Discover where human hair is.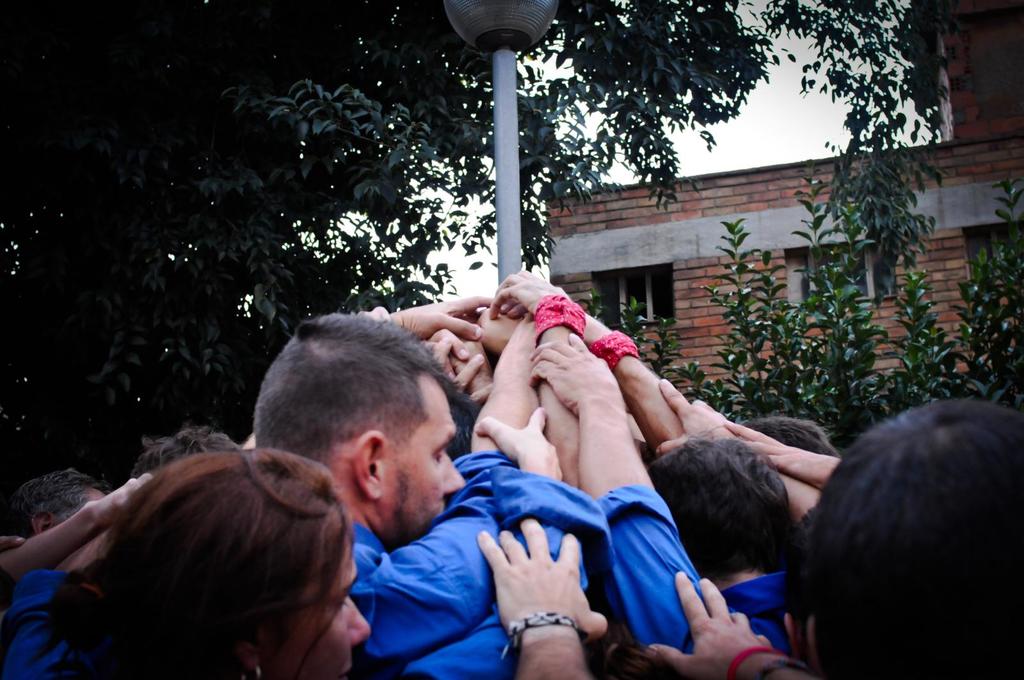
Discovered at BBox(1, 444, 383, 679).
